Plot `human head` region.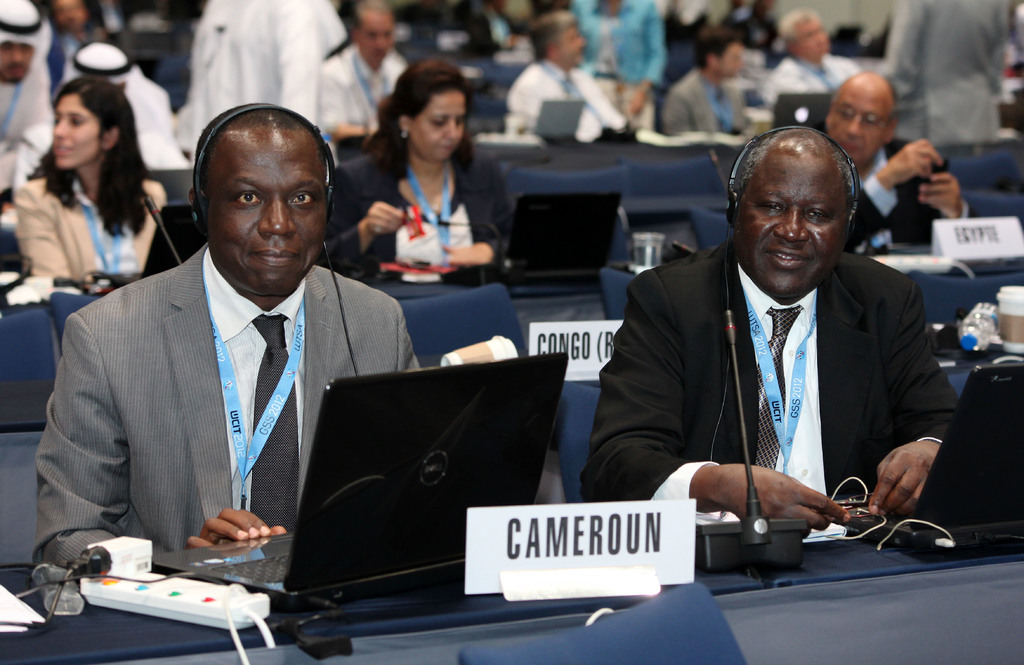
Plotted at l=695, t=28, r=742, b=80.
